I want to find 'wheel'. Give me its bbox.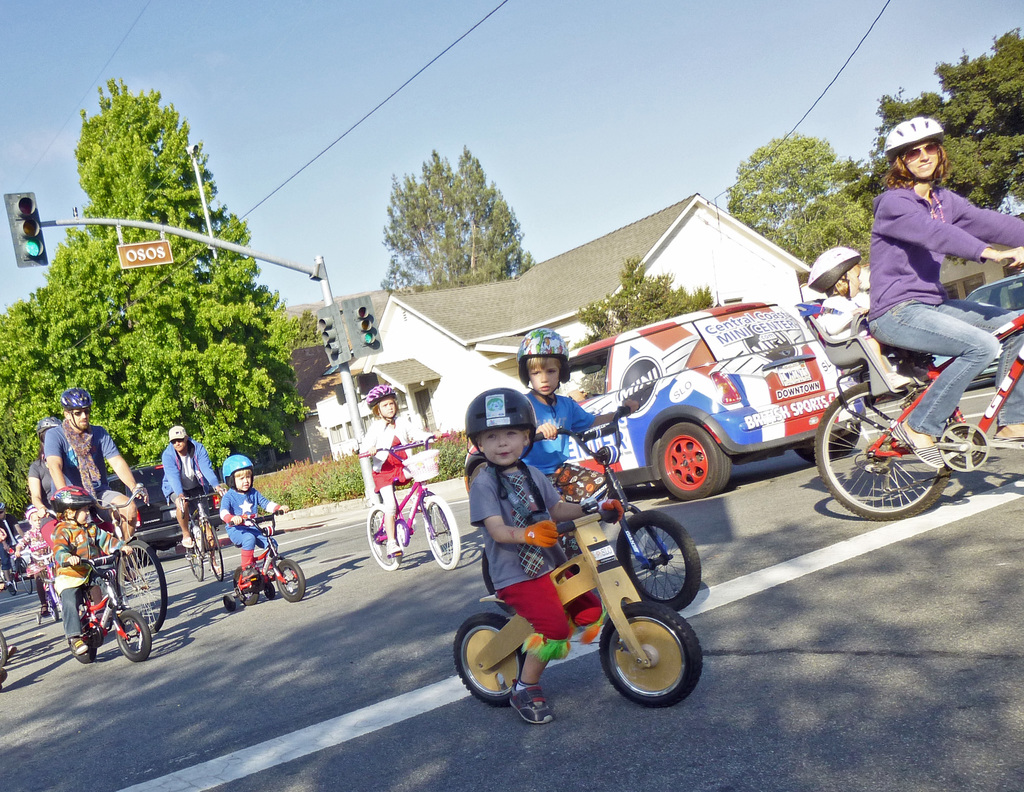
[116, 537, 166, 634].
